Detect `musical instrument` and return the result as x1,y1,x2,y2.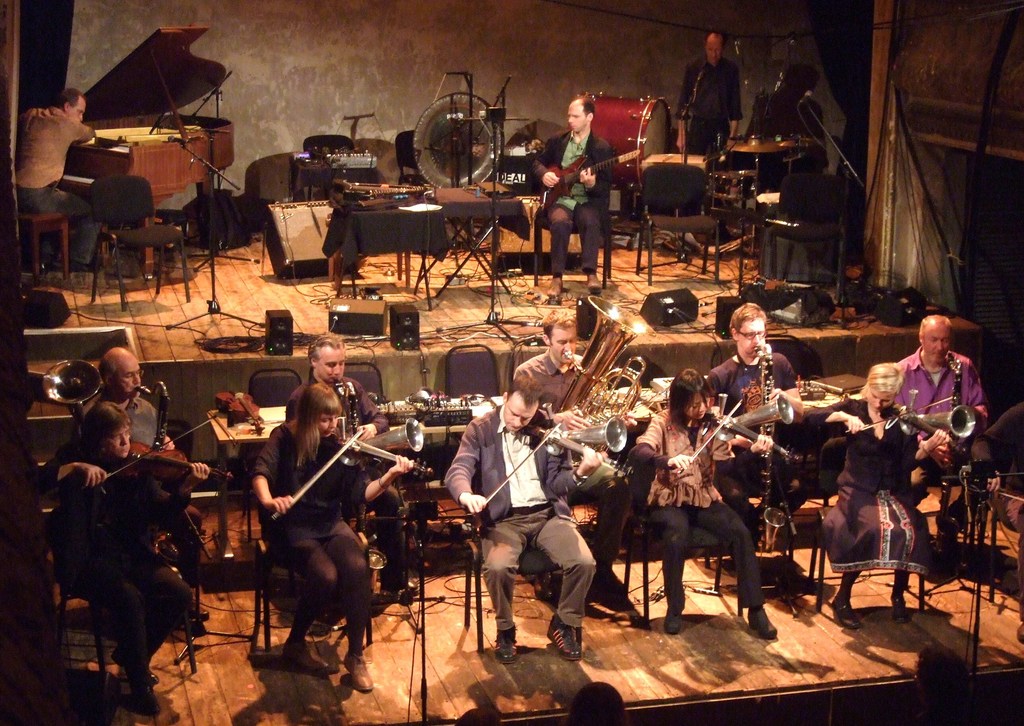
548,294,647,491.
